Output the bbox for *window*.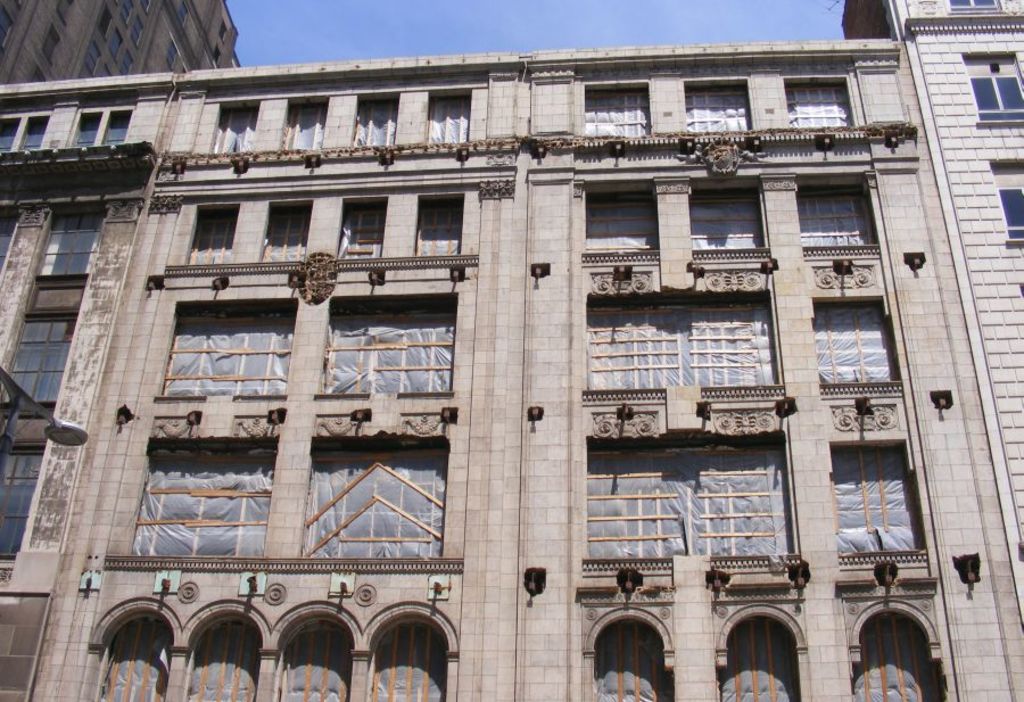
{"x1": 786, "y1": 73, "x2": 856, "y2": 129}.
